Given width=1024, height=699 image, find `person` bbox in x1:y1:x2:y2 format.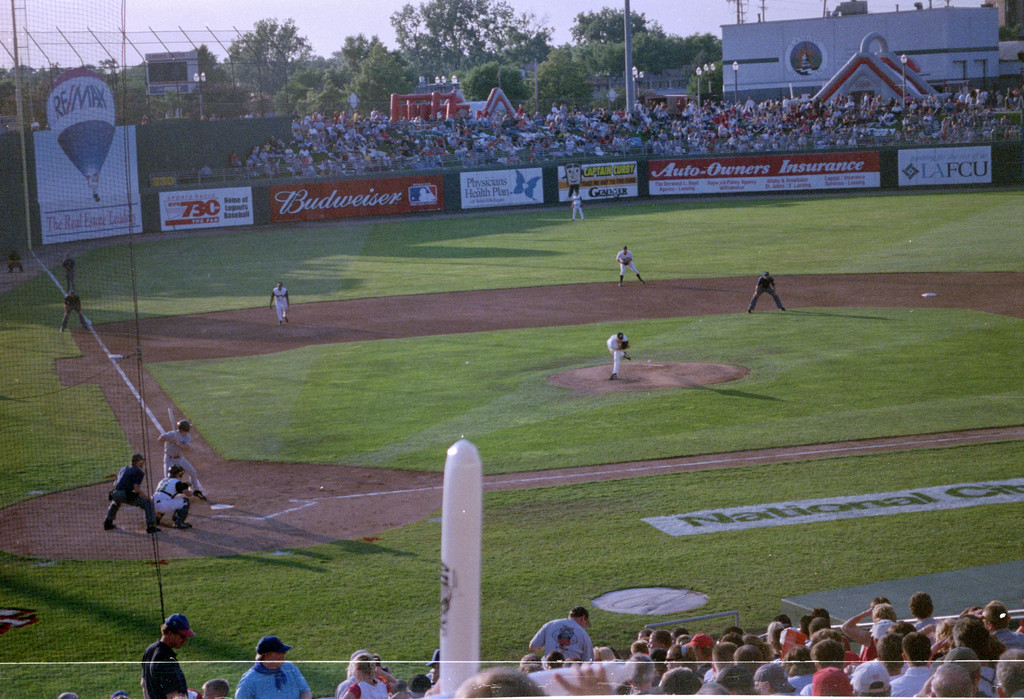
605:330:634:383.
